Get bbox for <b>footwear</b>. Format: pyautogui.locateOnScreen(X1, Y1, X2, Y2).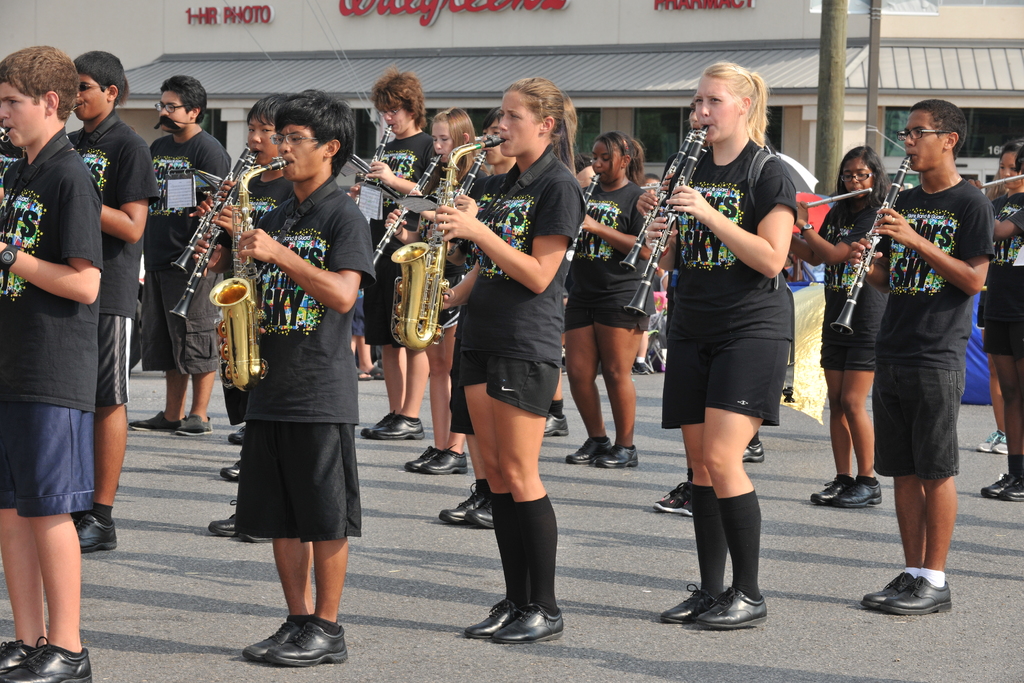
pyautogui.locateOnScreen(209, 498, 239, 536).
